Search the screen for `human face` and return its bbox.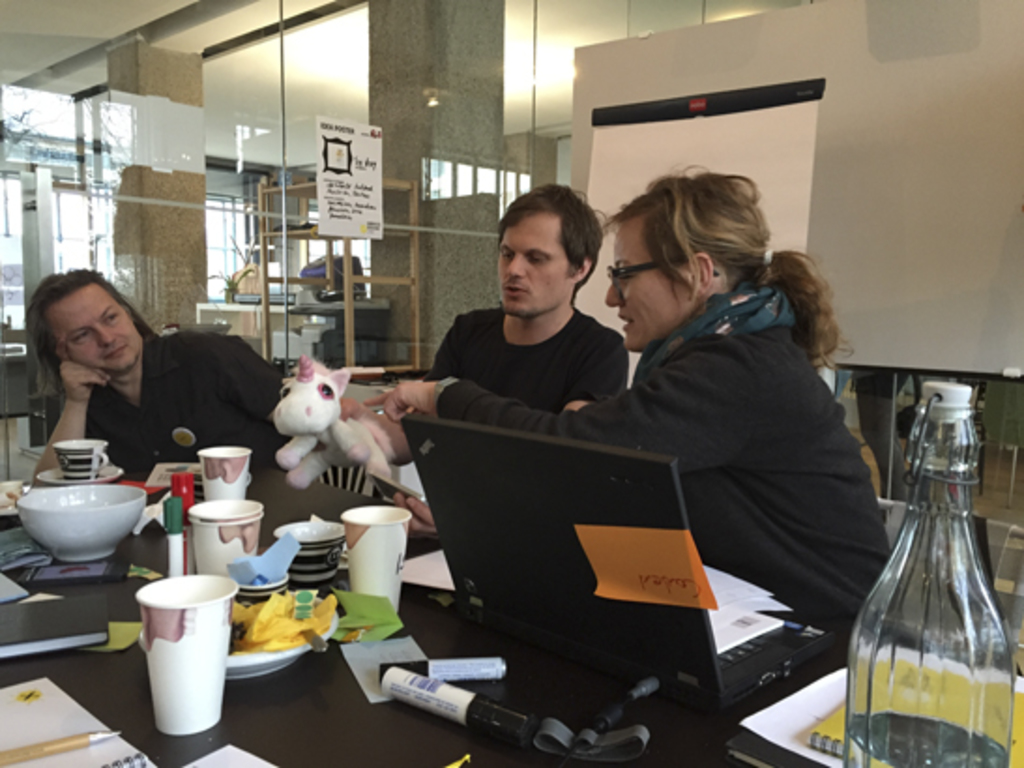
Found: 605 219 681 354.
